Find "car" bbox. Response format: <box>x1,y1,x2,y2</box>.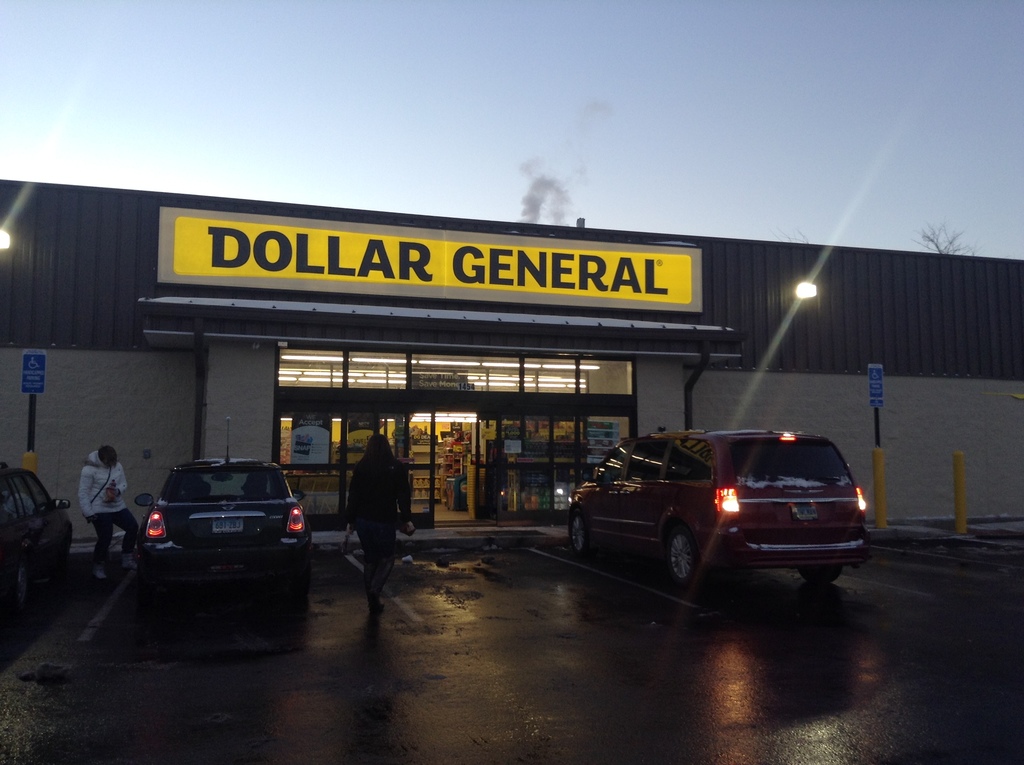
<box>568,420,874,586</box>.
